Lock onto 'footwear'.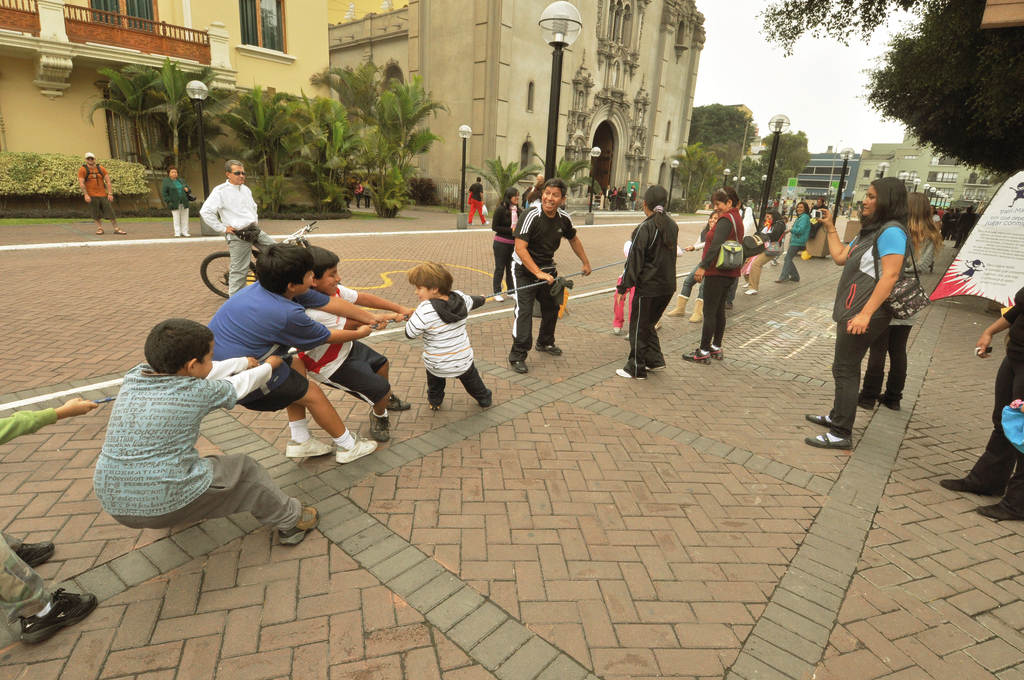
Locked: 366/405/387/444.
